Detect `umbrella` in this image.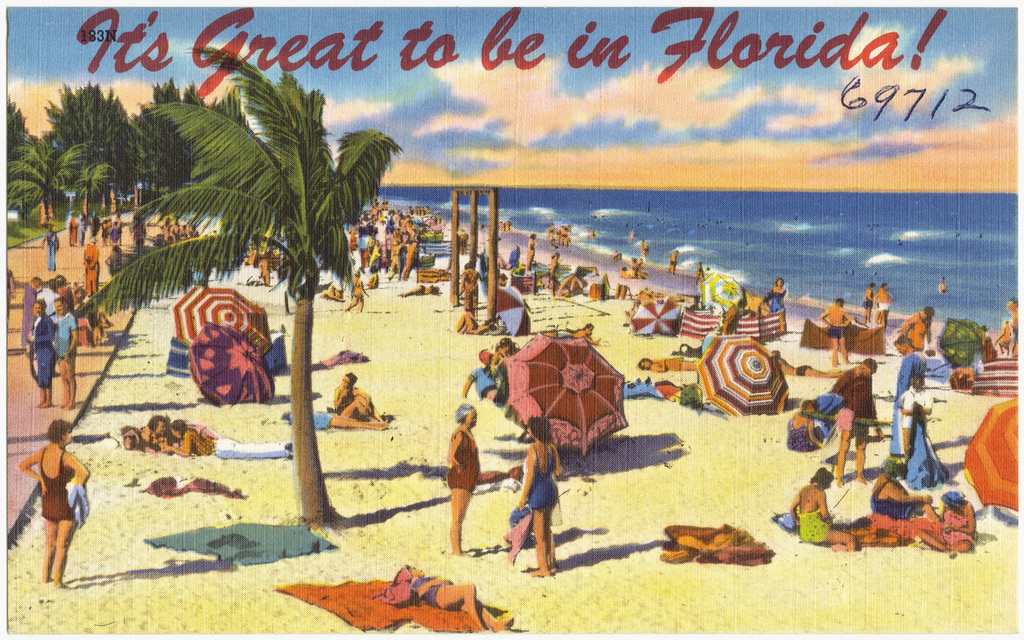
Detection: {"x1": 186, "y1": 322, "x2": 274, "y2": 406}.
